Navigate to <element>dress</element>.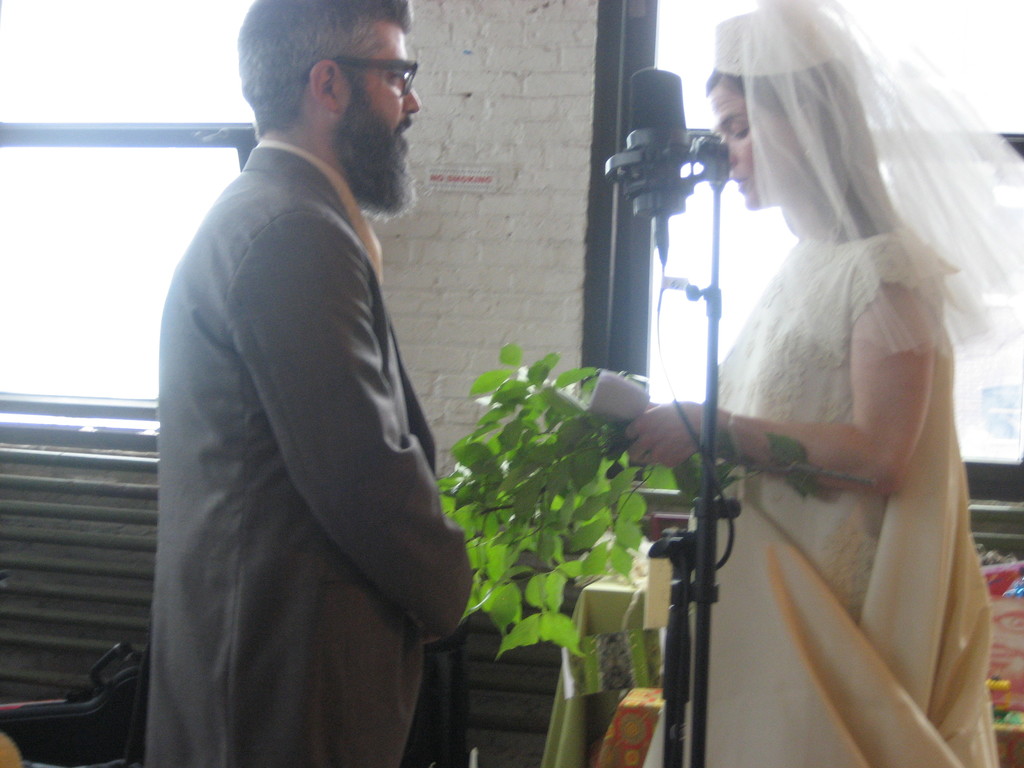
Navigation target: locate(642, 230, 996, 764).
